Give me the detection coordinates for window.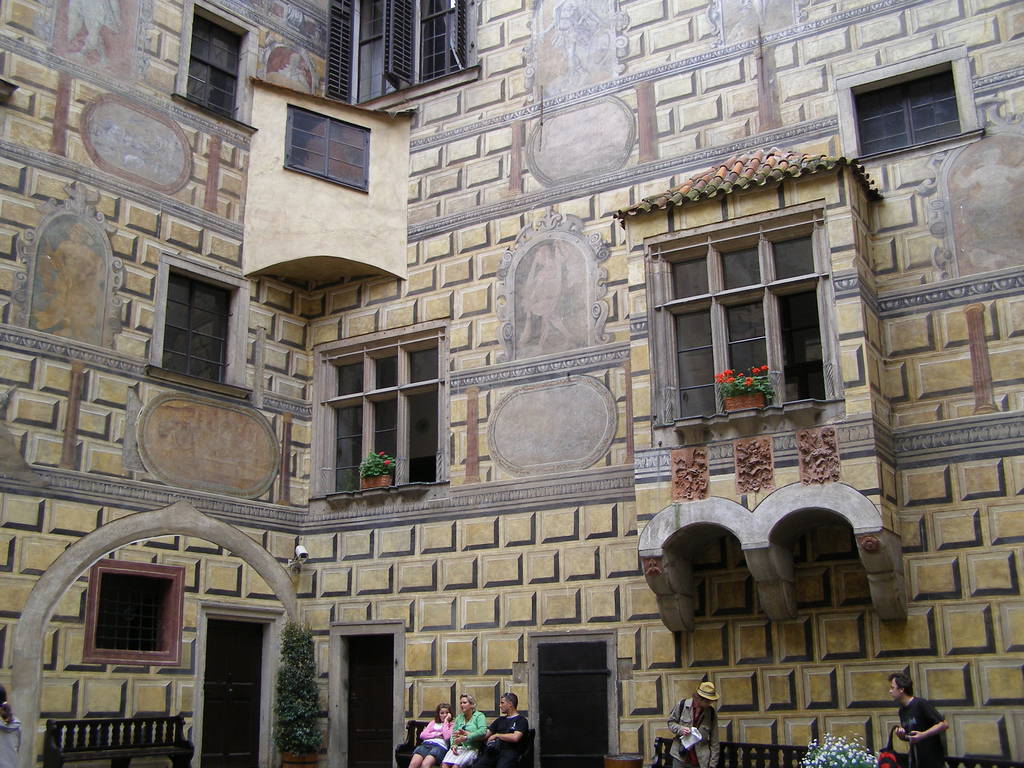
[left=182, top=13, right=248, bottom=114].
